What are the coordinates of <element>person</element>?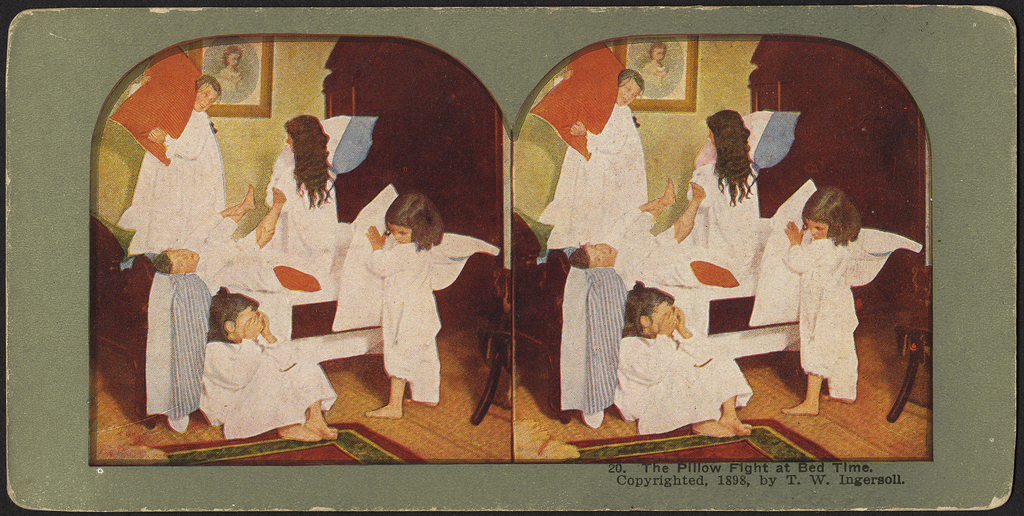
(538, 69, 650, 250).
